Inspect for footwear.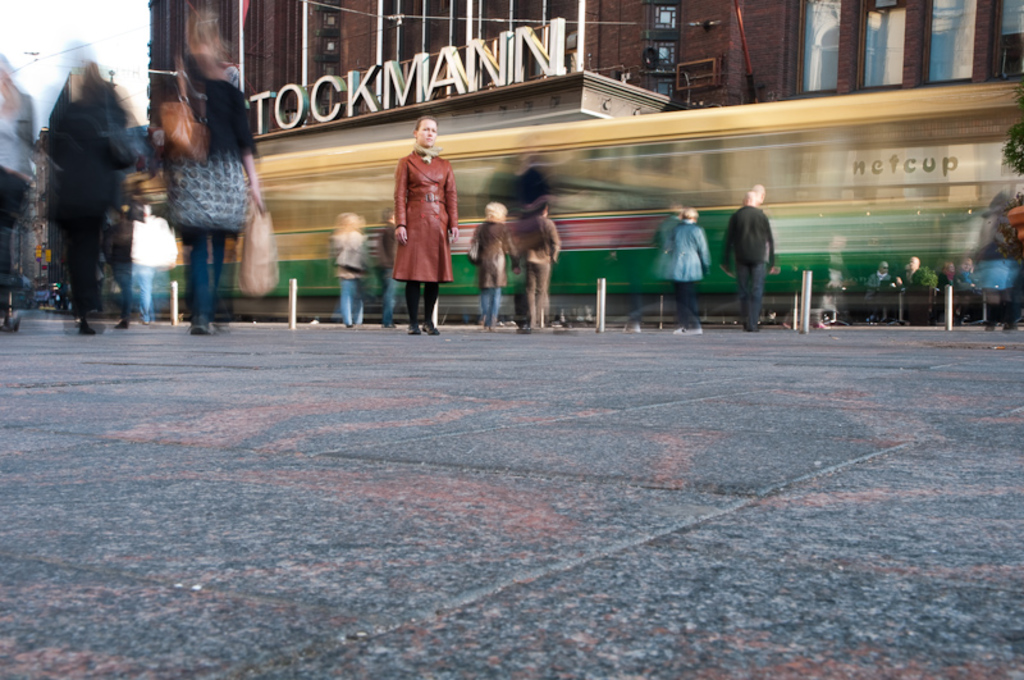
Inspection: left=384, top=325, right=393, bottom=332.
